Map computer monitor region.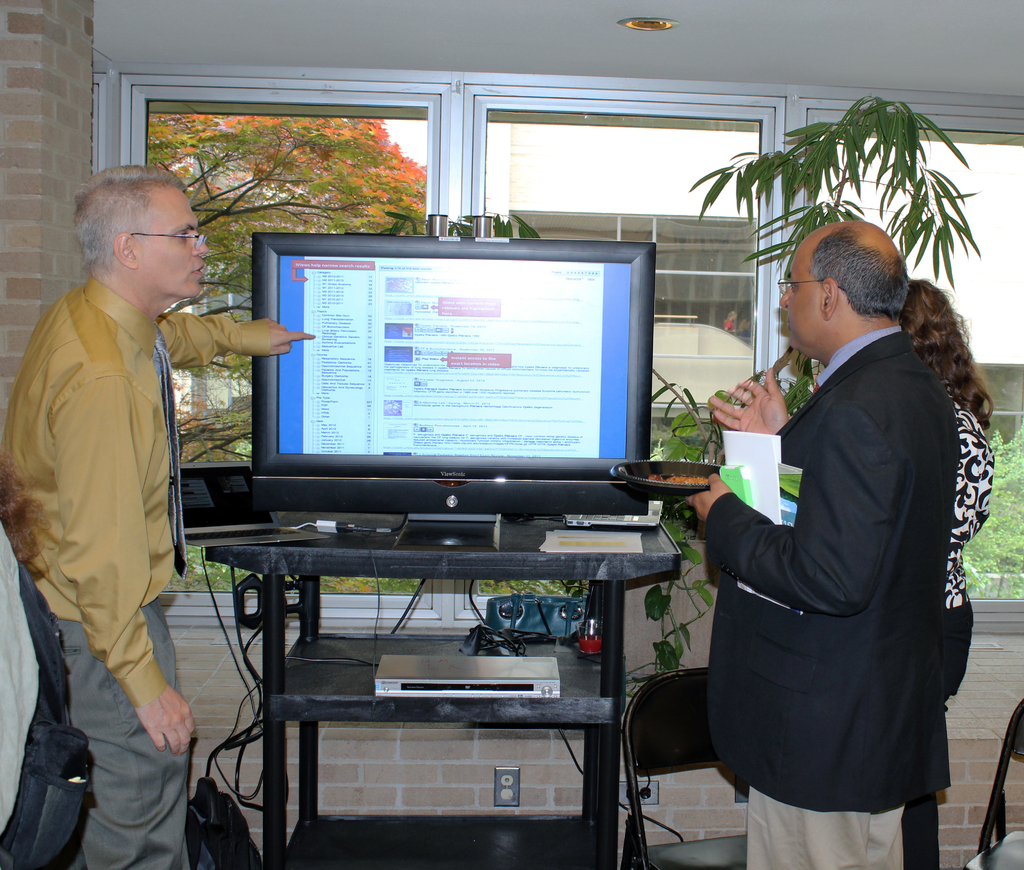
Mapped to {"left": 209, "top": 236, "right": 674, "bottom": 572}.
